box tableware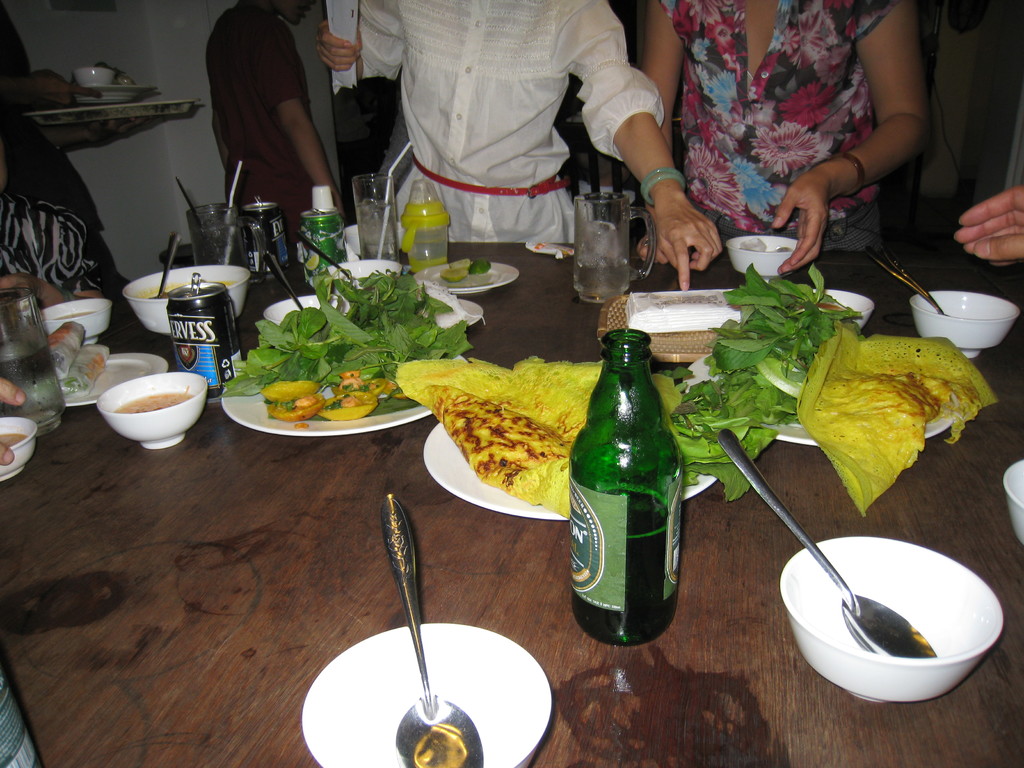
region(792, 540, 1014, 708)
